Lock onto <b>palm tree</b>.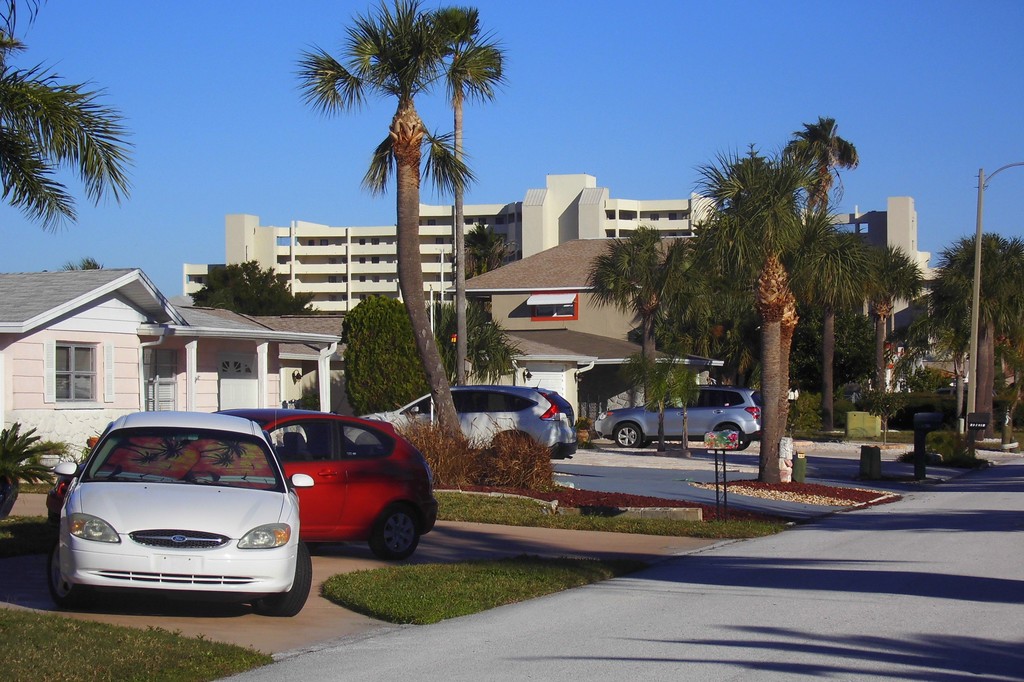
Locked: x1=814 y1=229 x2=906 y2=405.
